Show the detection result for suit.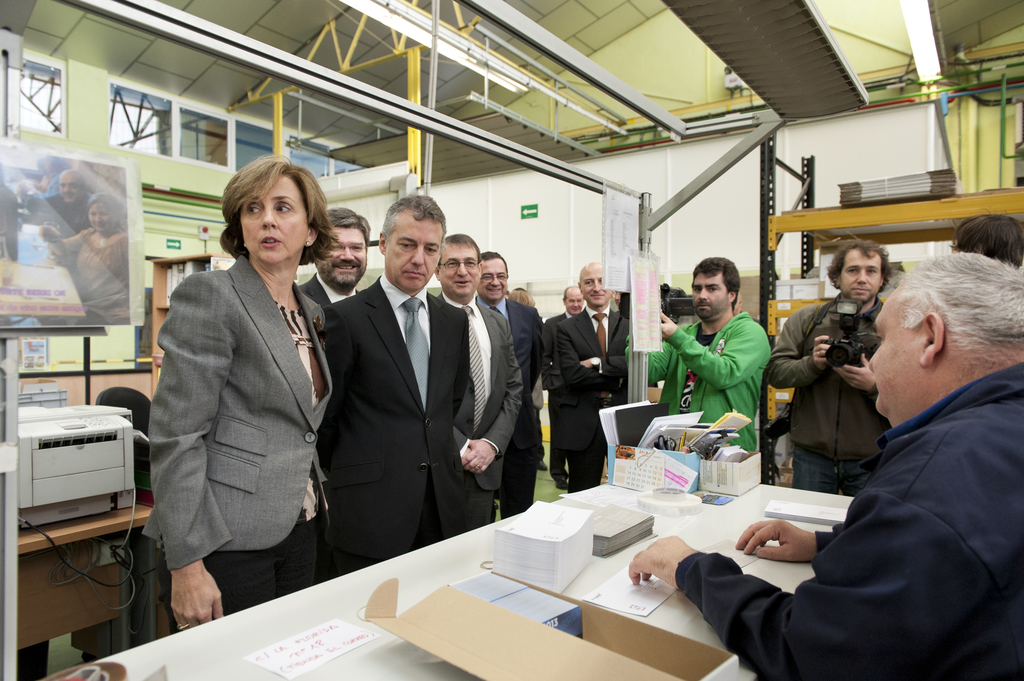
x1=554 y1=305 x2=632 y2=493.
